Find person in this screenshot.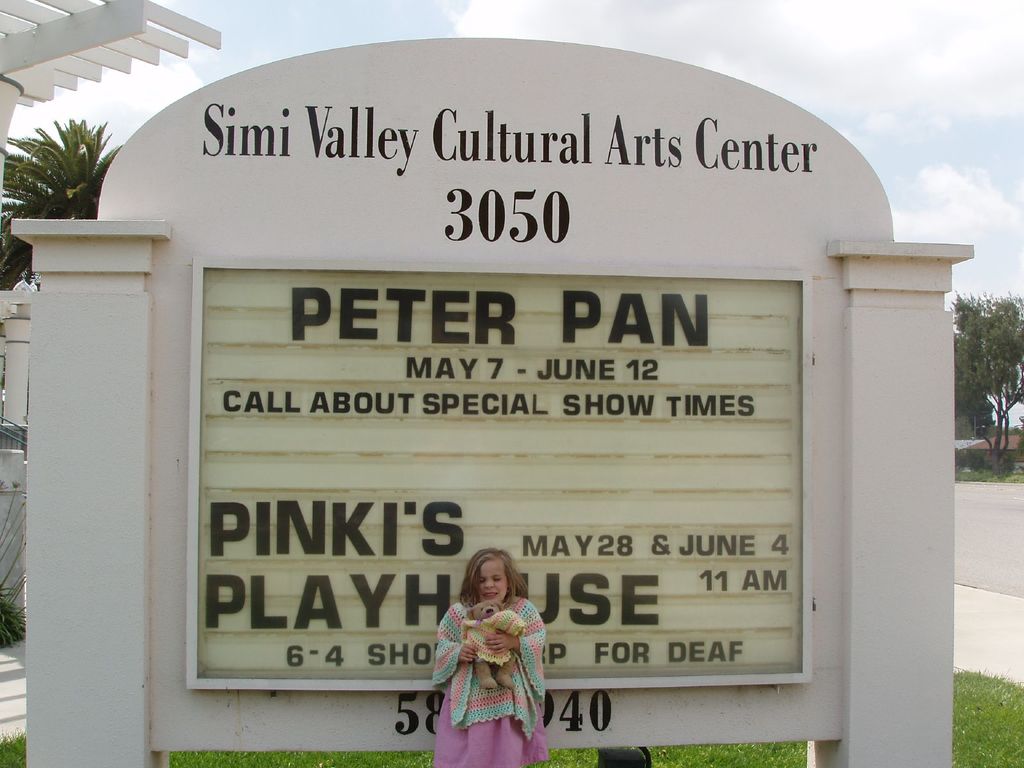
The bounding box for person is bbox=[426, 559, 548, 740].
